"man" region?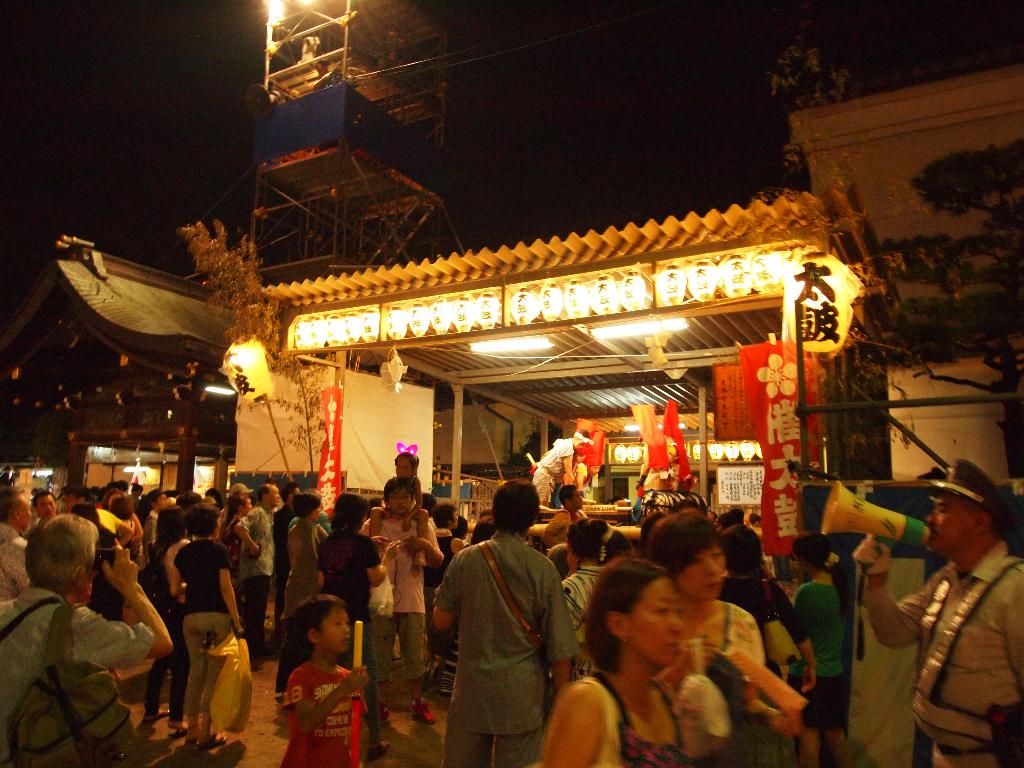
left=0, top=484, right=29, bottom=605
